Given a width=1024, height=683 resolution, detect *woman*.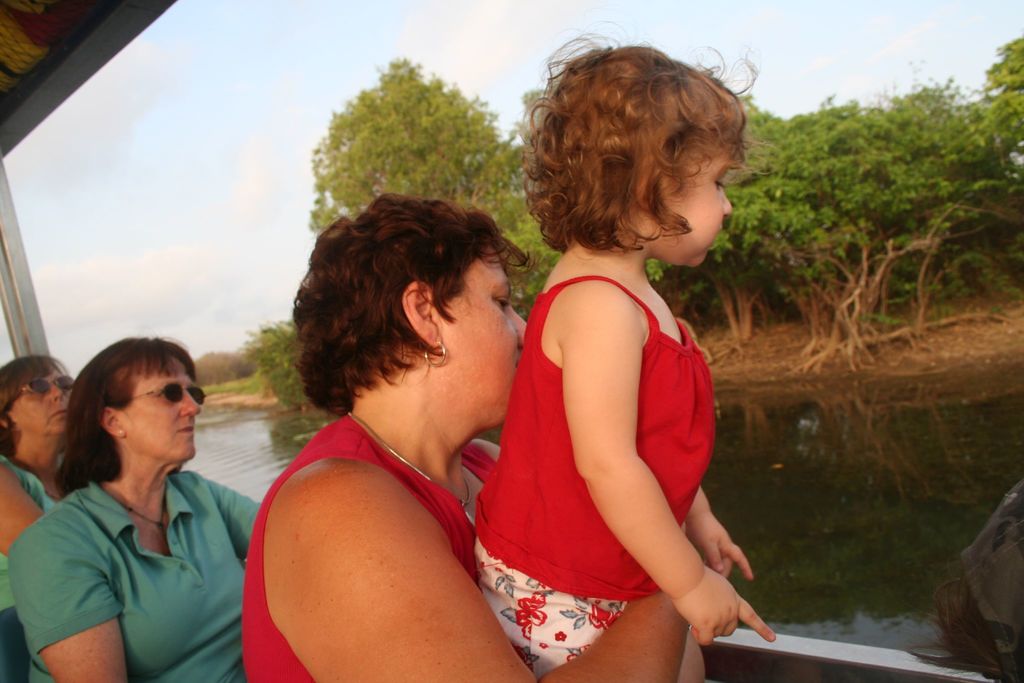
239/194/740/682.
